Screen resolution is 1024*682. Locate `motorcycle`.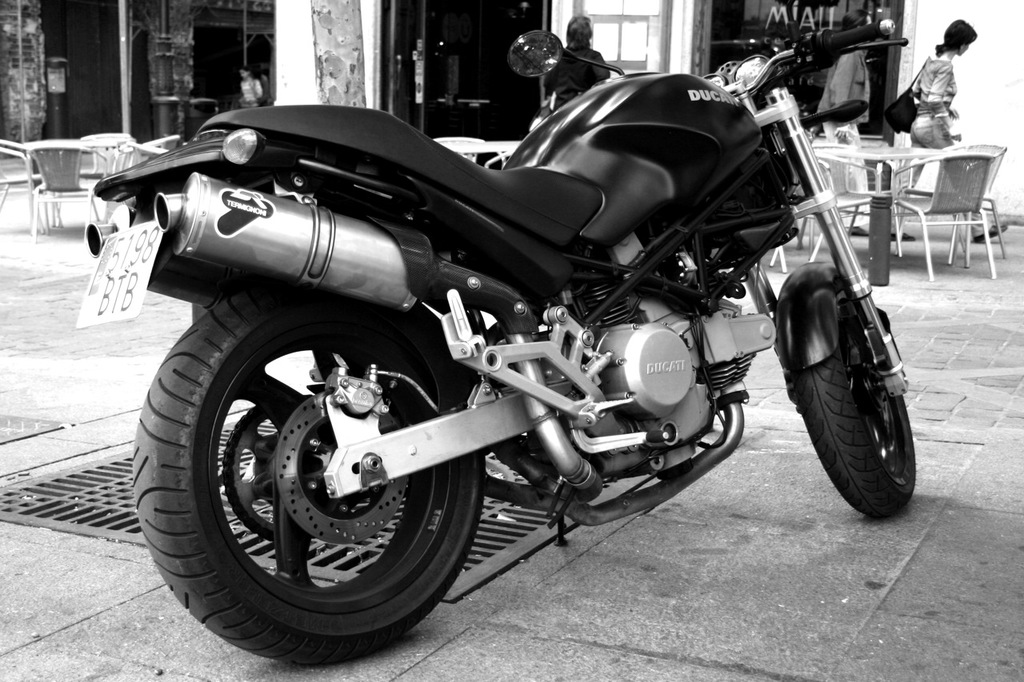
select_region(77, 21, 918, 664).
